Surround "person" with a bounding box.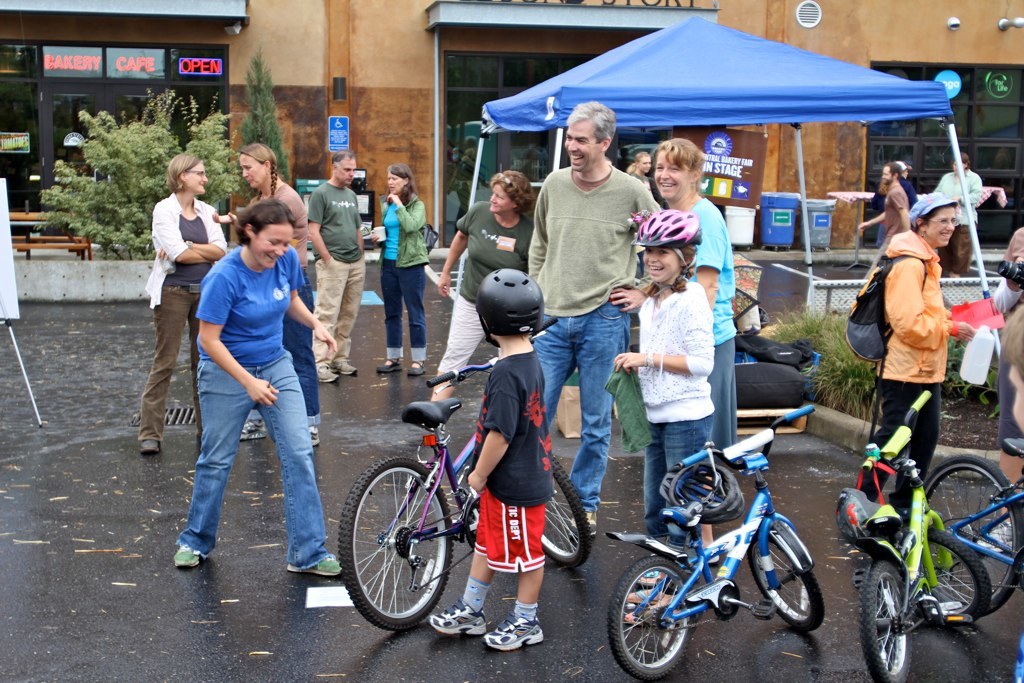
[x1=861, y1=181, x2=977, y2=522].
